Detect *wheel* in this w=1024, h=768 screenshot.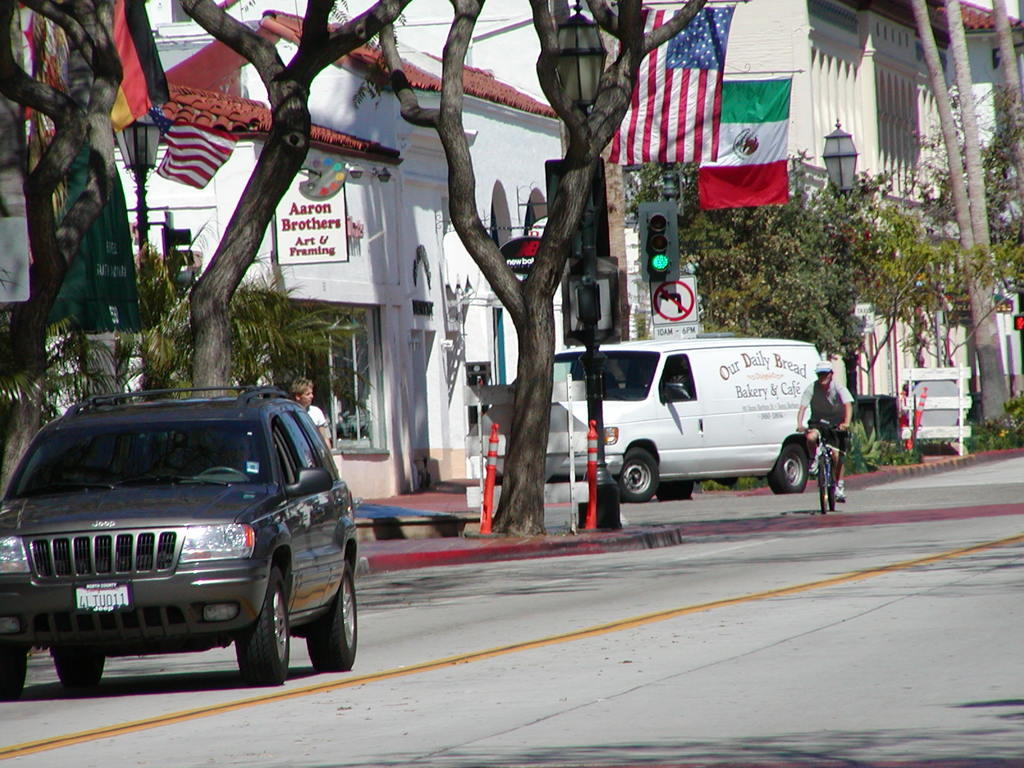
Detection: pyautogui.locateOnScreen(223, 568, 288, 689).
